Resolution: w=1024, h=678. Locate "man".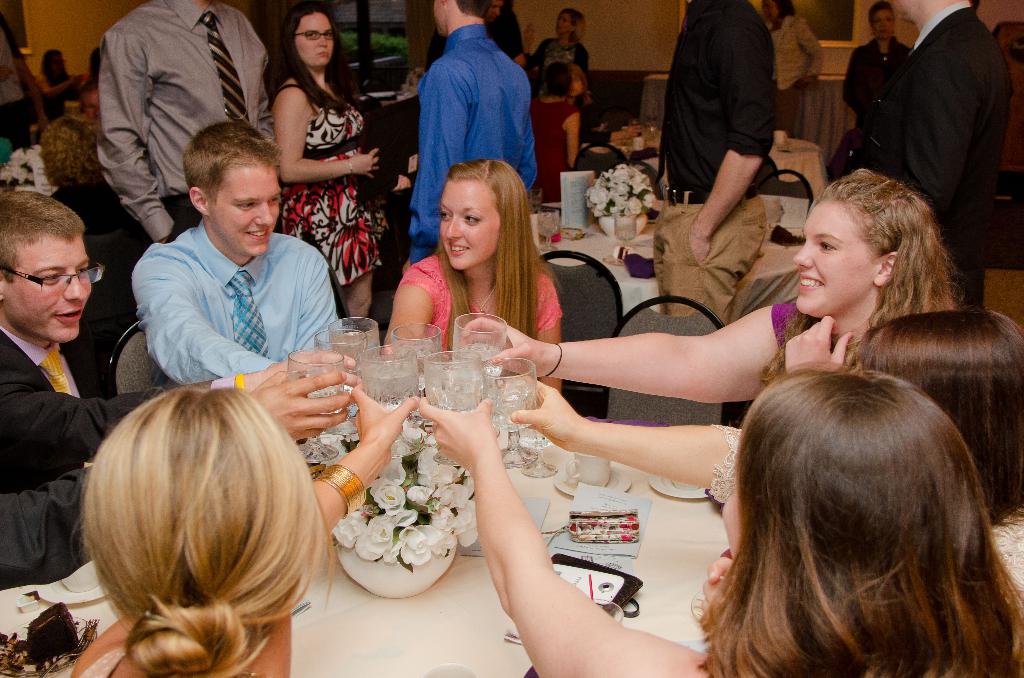
397,0,536,278.
